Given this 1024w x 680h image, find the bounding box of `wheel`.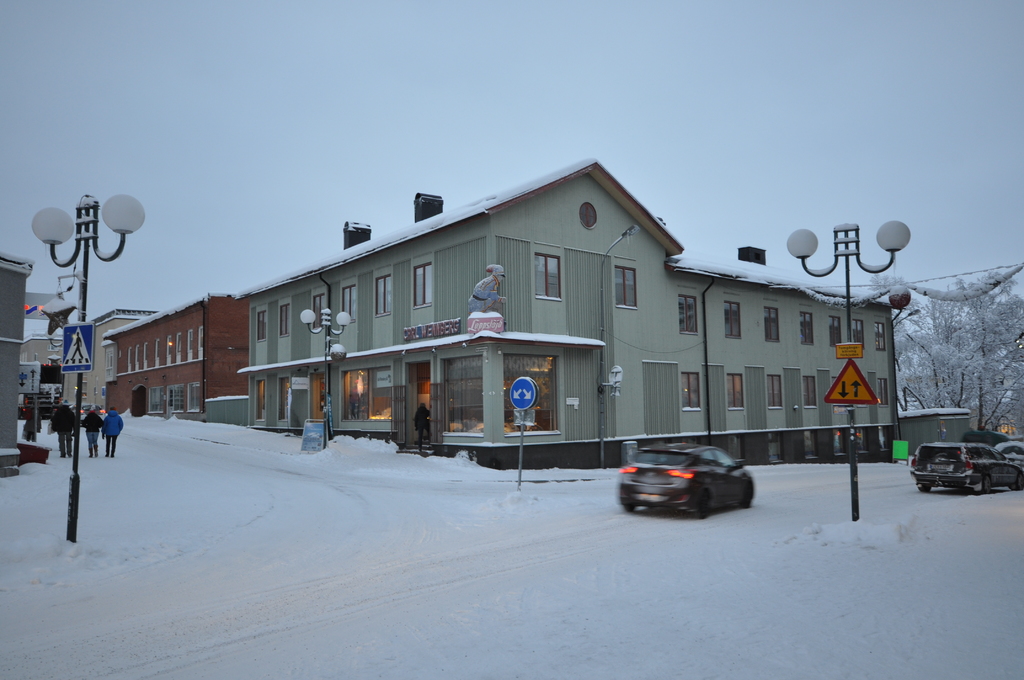
pyautogui.locateOnScreen(621, 505, 639, 511).
